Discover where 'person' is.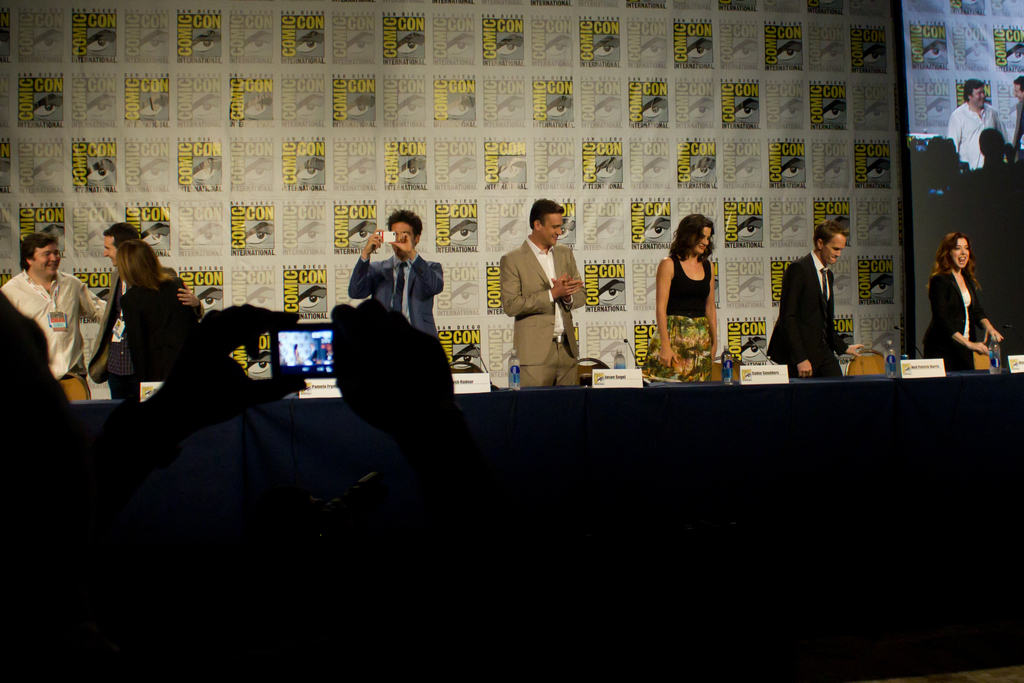
Discovered at detection(97, 219, 202, 399).
